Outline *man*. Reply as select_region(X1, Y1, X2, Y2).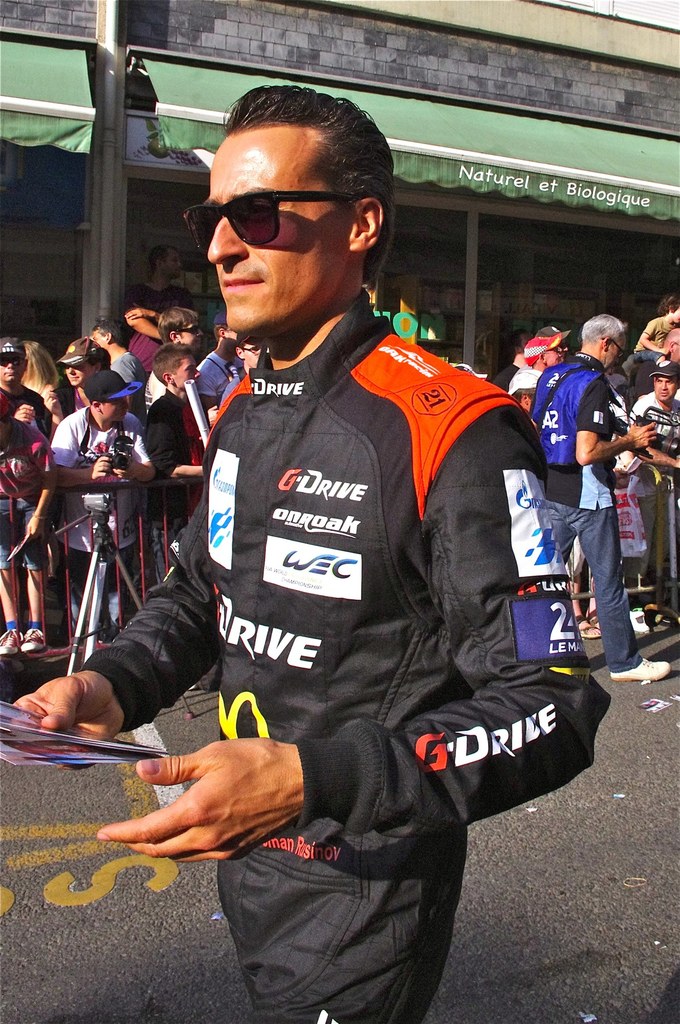
select_region(513, 324, 567, 394).
